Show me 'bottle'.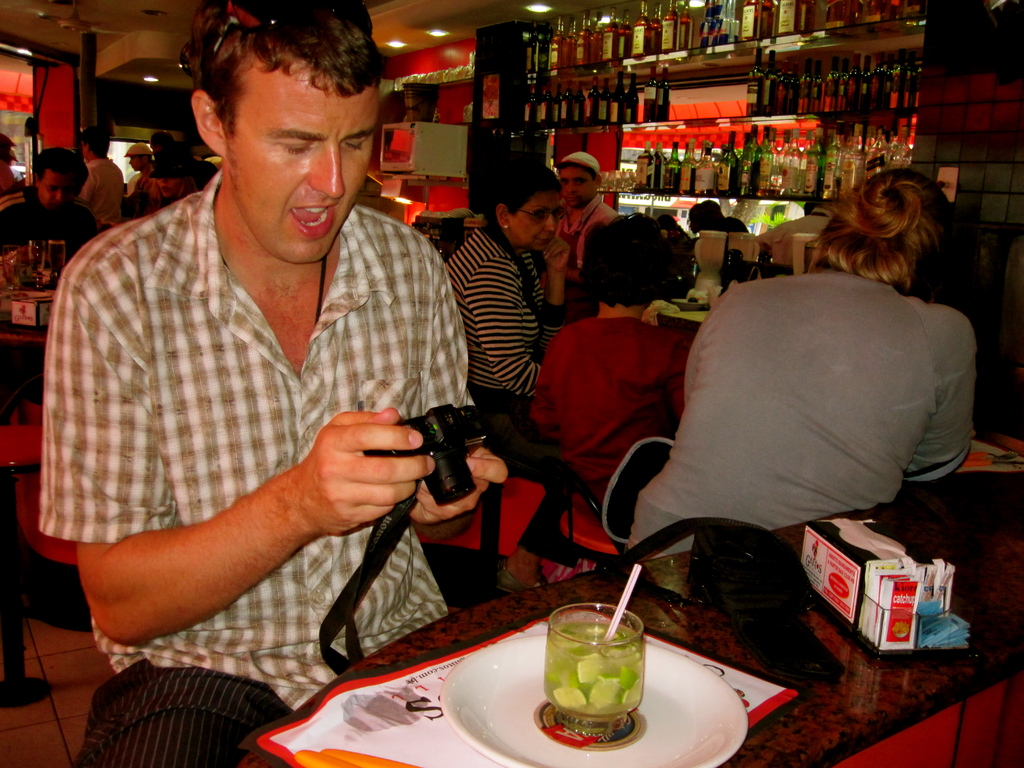
'bottle' is here: (left=653, top=64, right=675, bottom=125).
